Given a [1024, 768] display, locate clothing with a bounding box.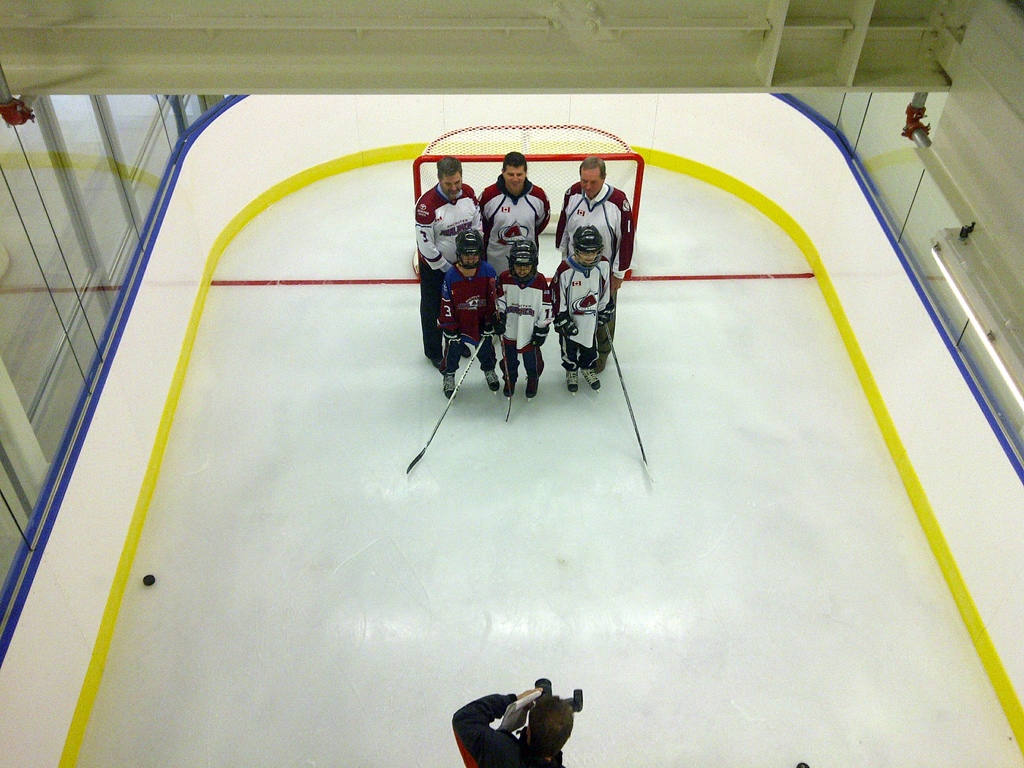
Located: 550, 247, 611, 372.
